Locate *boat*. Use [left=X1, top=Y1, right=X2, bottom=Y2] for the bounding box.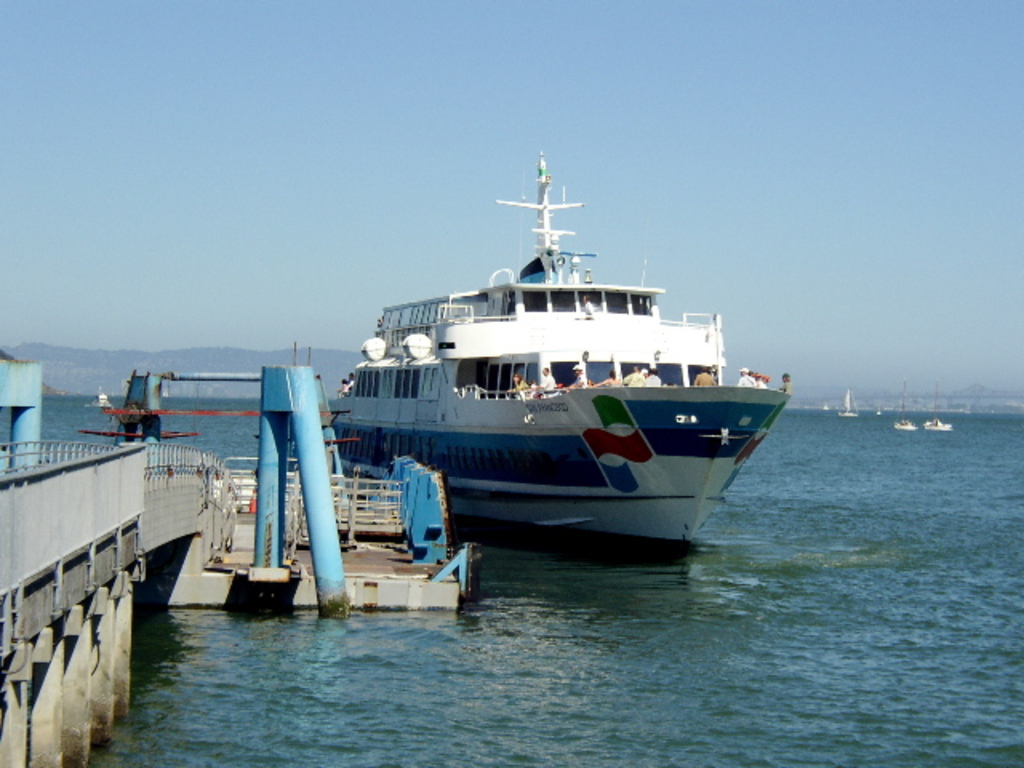
[left=301, top=142, right=770, bottom=558].
